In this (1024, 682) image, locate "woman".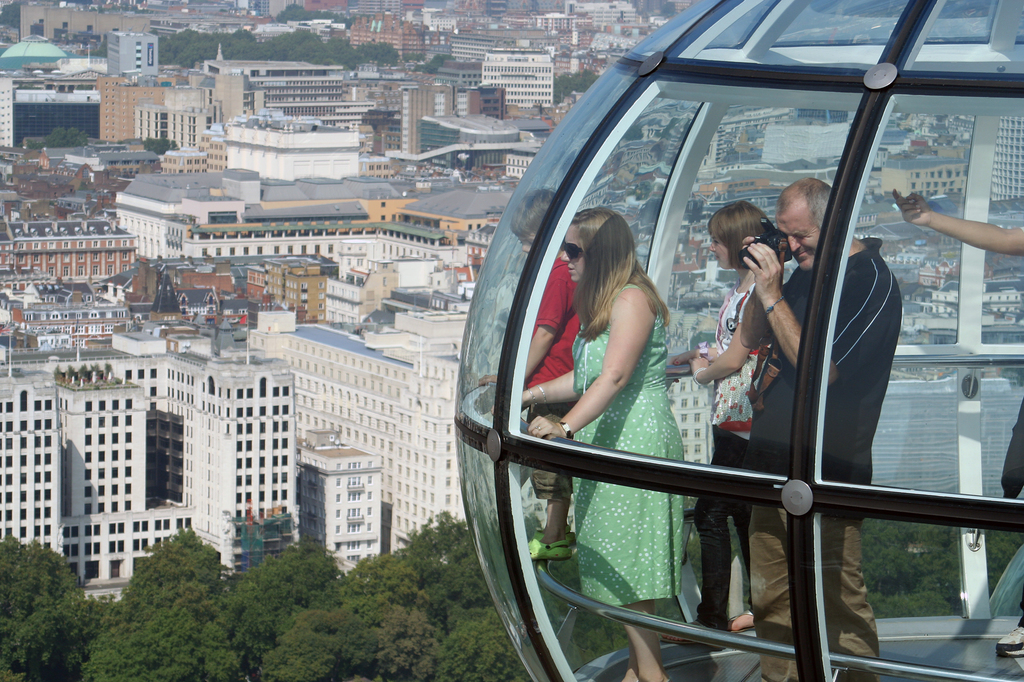
Bounding box: {"x1": 521, "y1": 208, "x2": 679, "y2": 681}.
